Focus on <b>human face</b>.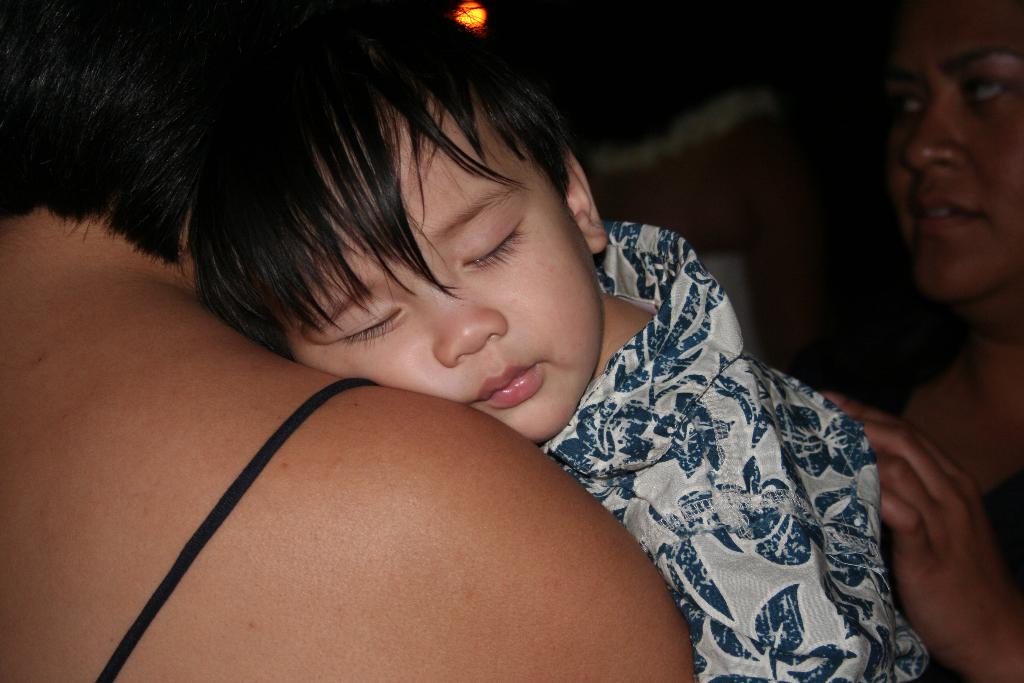
Focused at 866 0 1023 304.
